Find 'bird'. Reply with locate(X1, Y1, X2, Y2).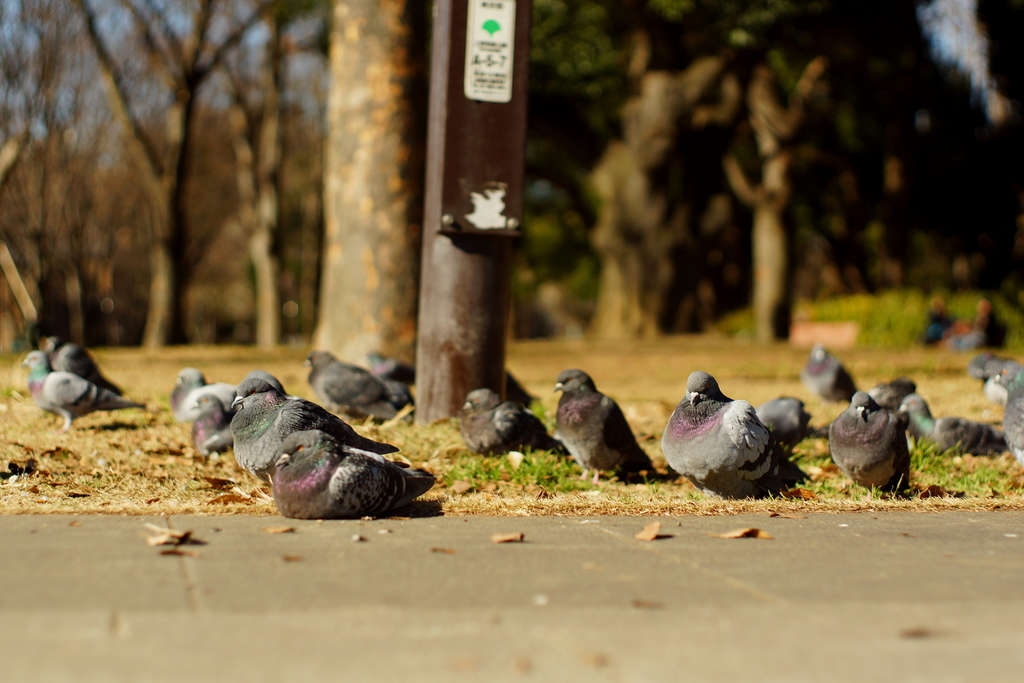
locate(663, 368, 815, 503).
